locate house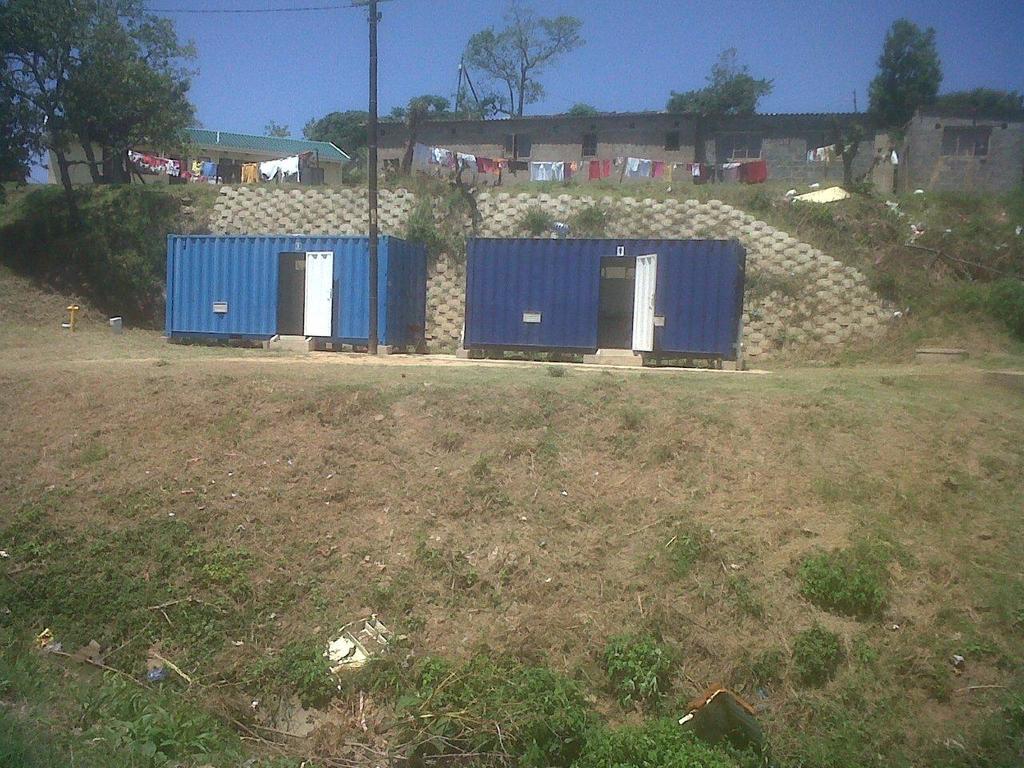
39 107 354 191
